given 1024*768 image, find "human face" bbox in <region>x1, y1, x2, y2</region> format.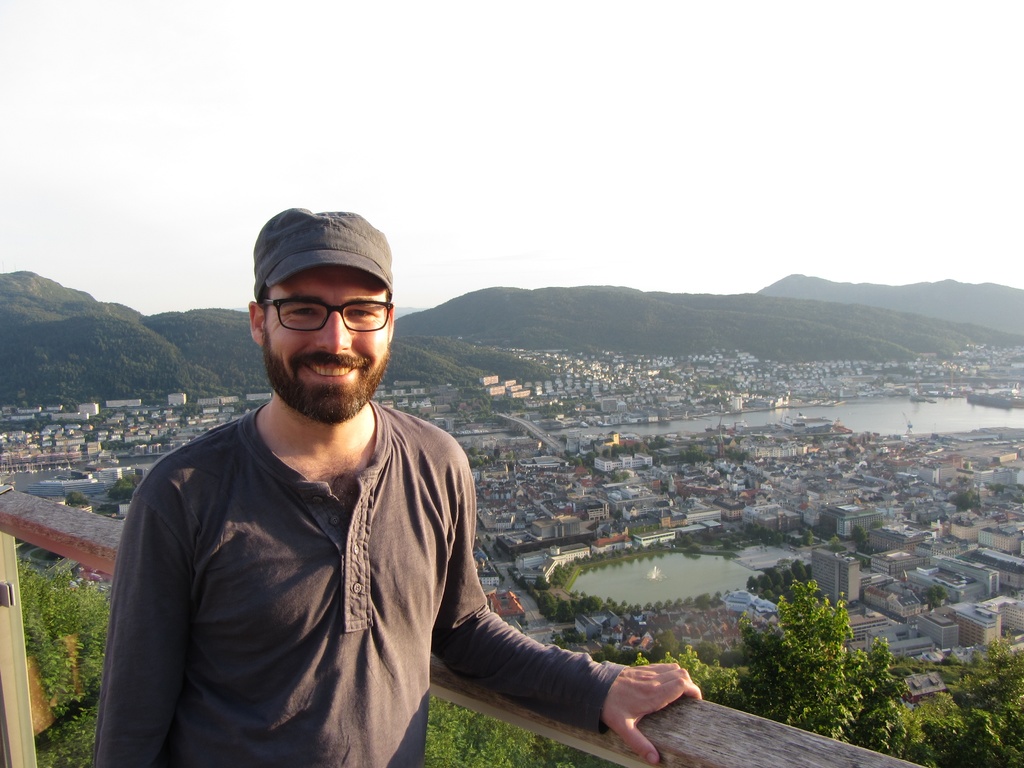
<region>267, 265, 391, 388</region>.
